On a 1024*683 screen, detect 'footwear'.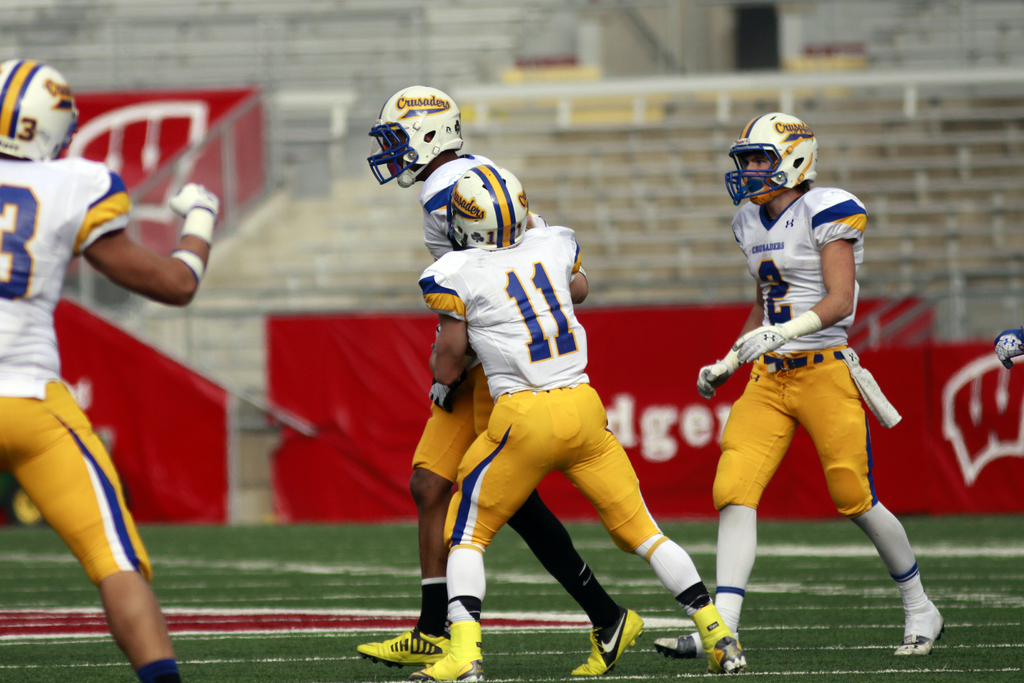
569, 604, 648, 674.
